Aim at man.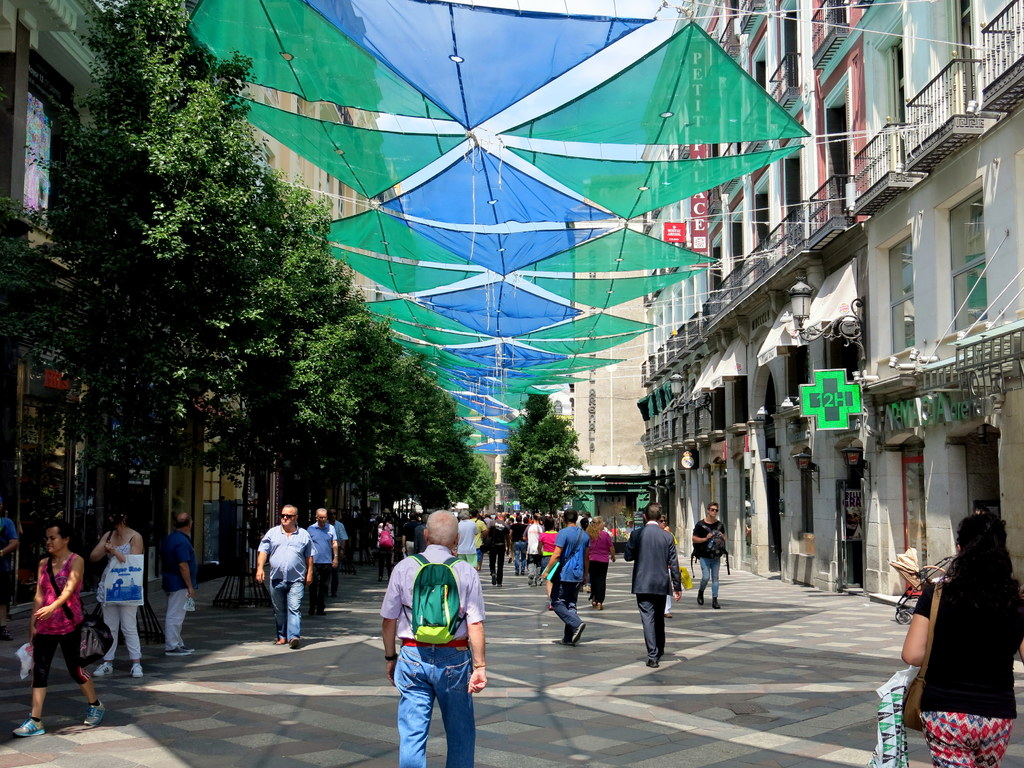
Aimed at locate(331, 509, 350, 600).
